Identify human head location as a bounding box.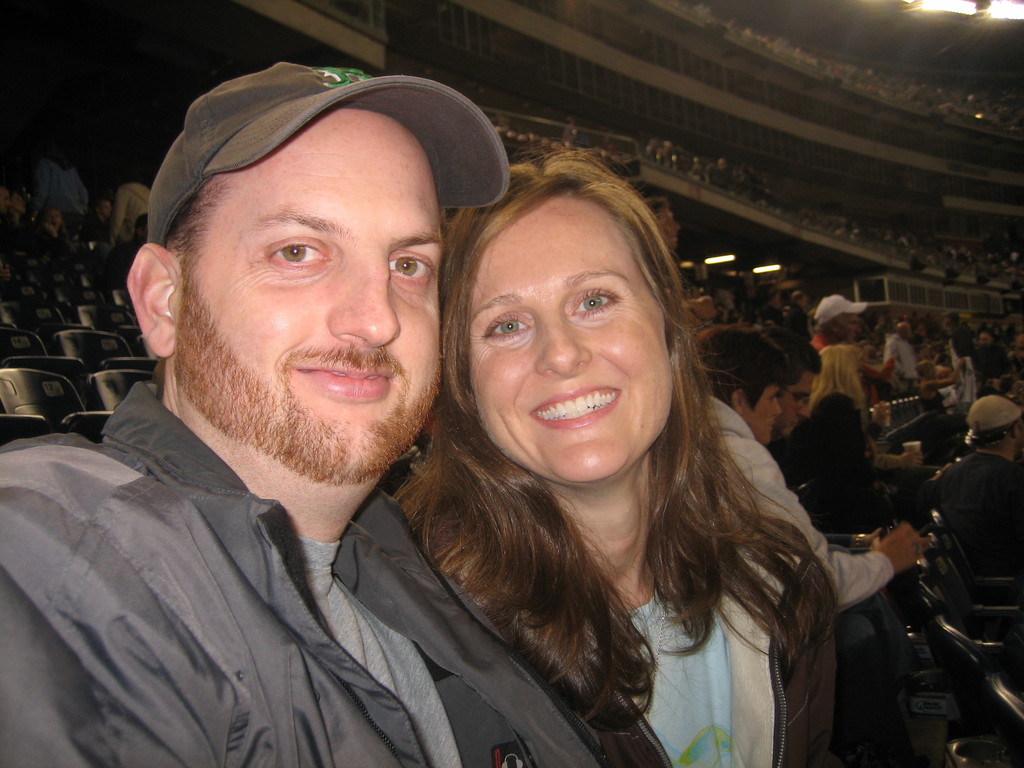
BBox(812, 392, 863, 445).
